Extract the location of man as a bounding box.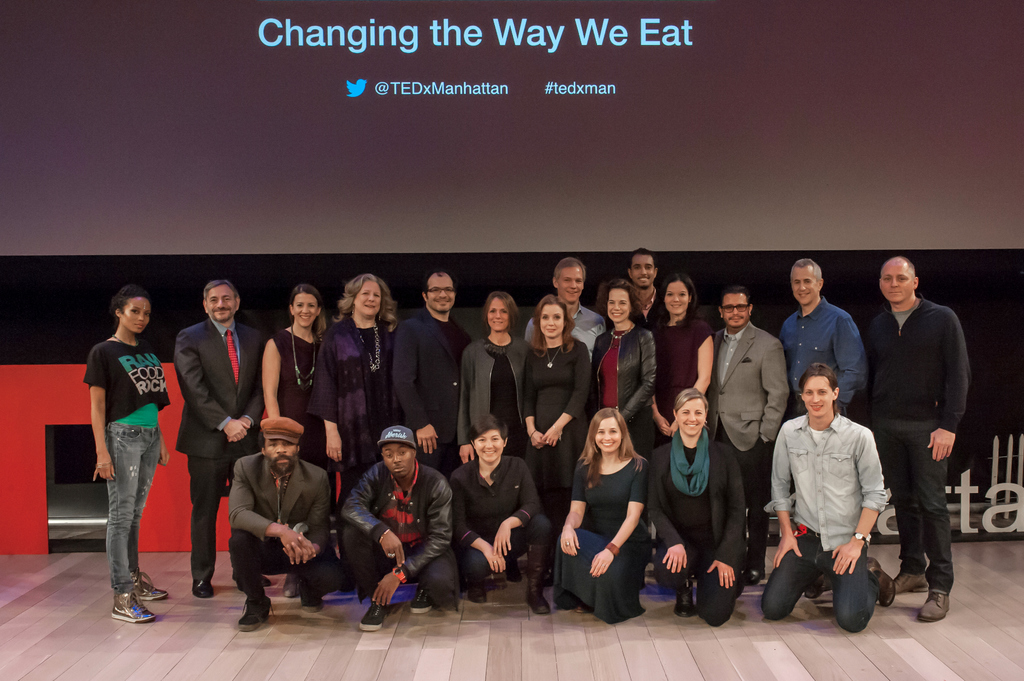
[x1=709, y1=285, x2=794, y2=590].
